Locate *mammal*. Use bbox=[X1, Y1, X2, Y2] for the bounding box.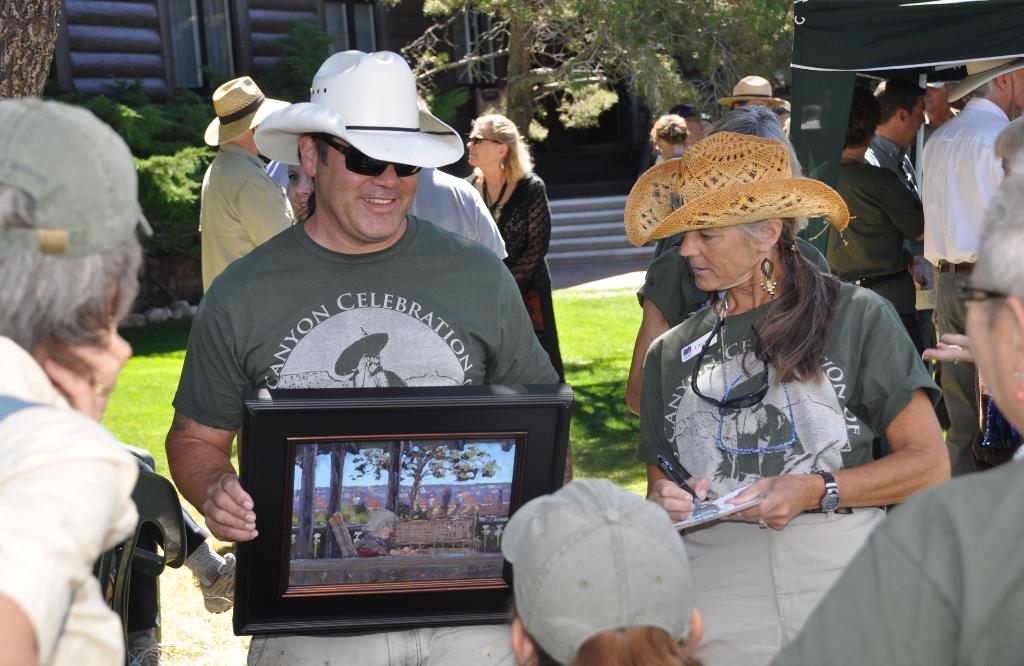
bbox=[915, 55, 1023, 463].
